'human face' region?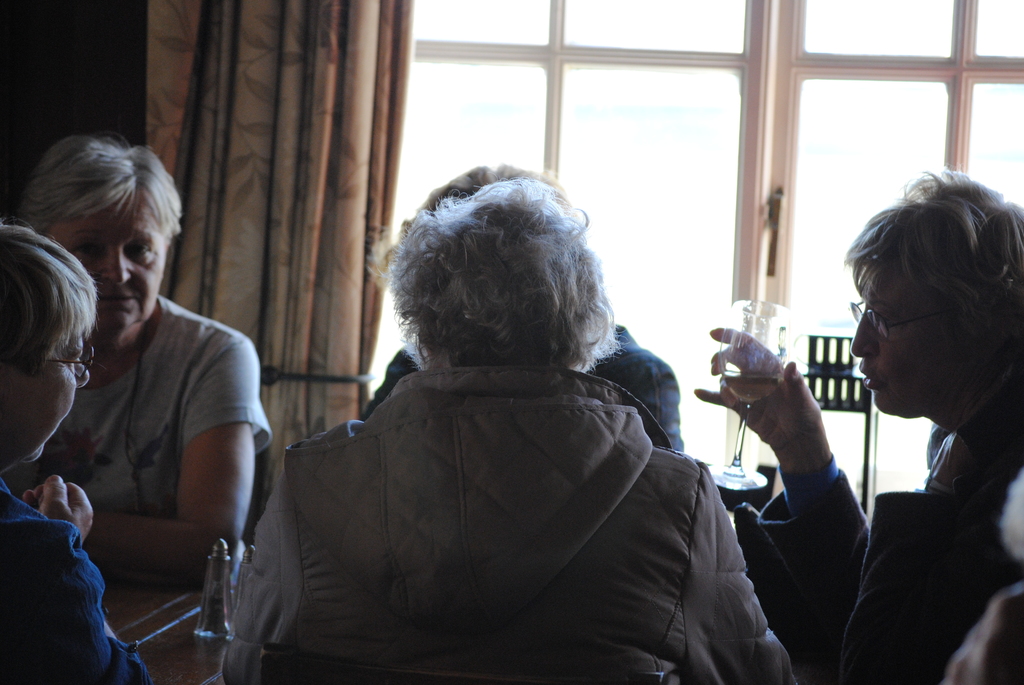
44:196:172:331
